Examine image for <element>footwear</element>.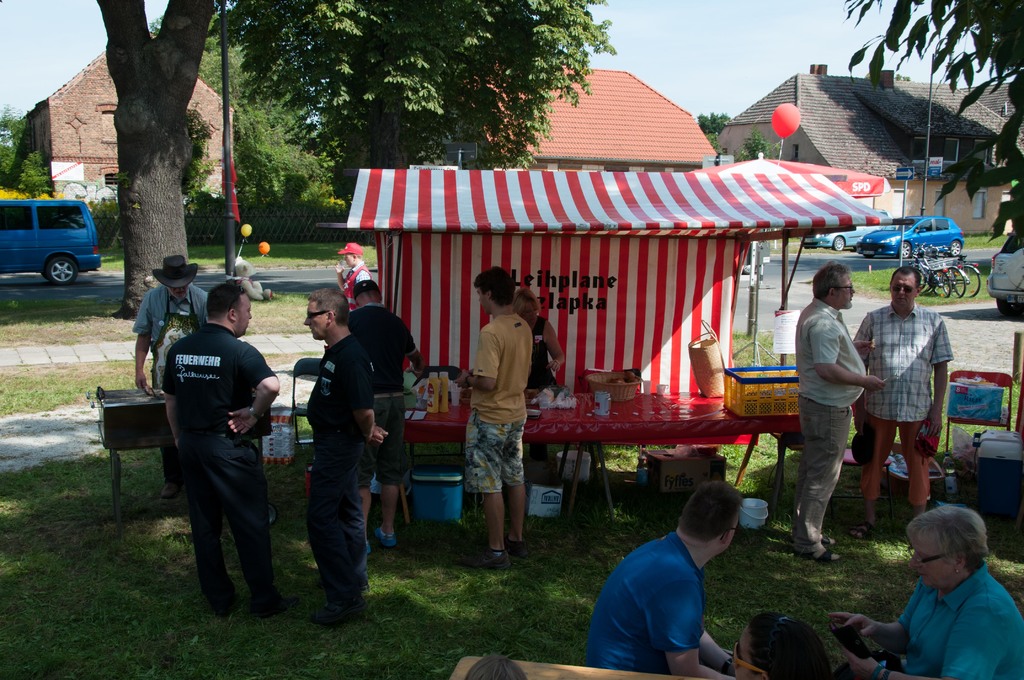
Examination result: x1=260, y1=596, x2=304, y2=619.
